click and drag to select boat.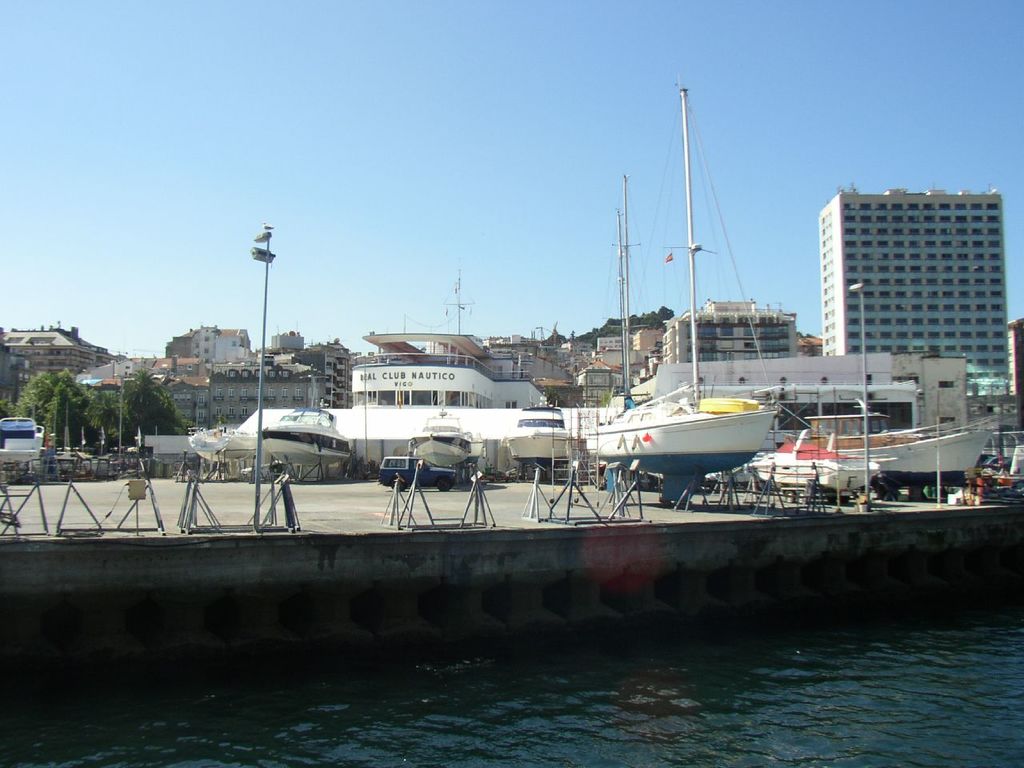
Selection: locate(188, 334, 628, 482).
